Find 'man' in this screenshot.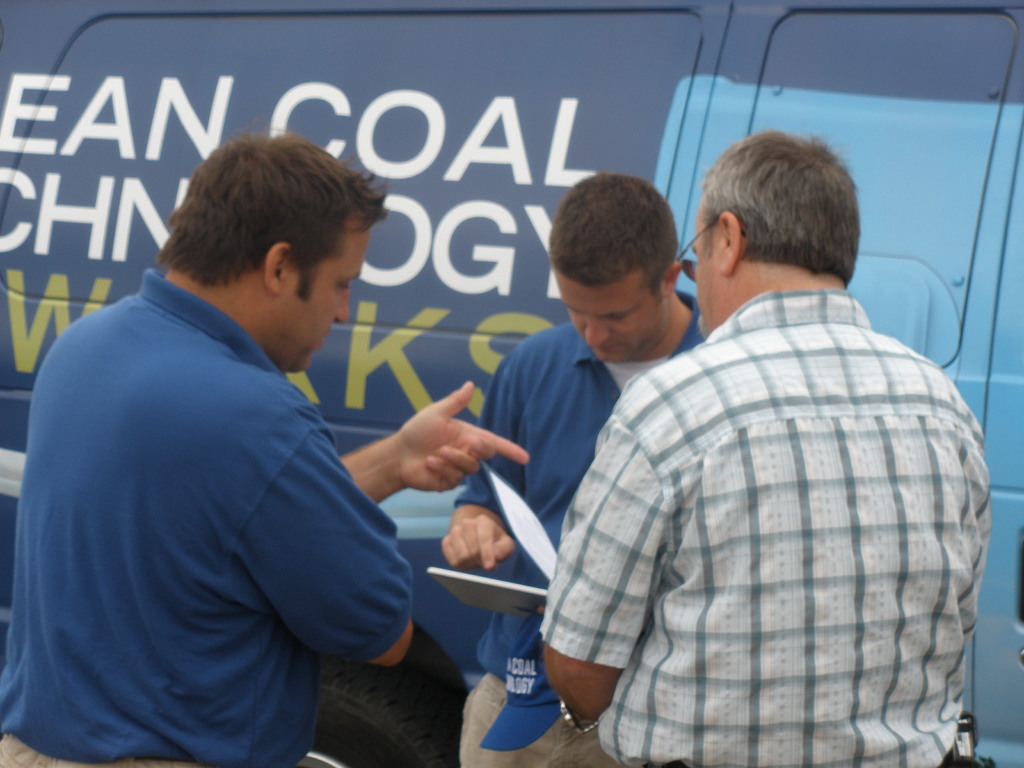
The bounding box for 'man' is [x1=419, y1=175, x2=711, y2=767].
